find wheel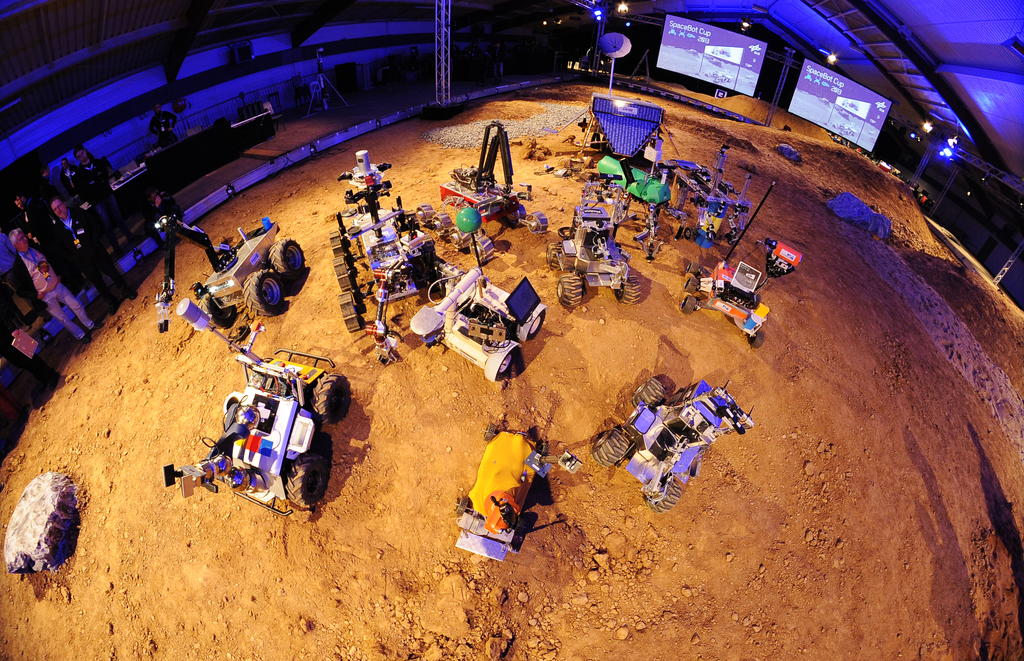
x1=557 y1=275 x2=581 y2=307
